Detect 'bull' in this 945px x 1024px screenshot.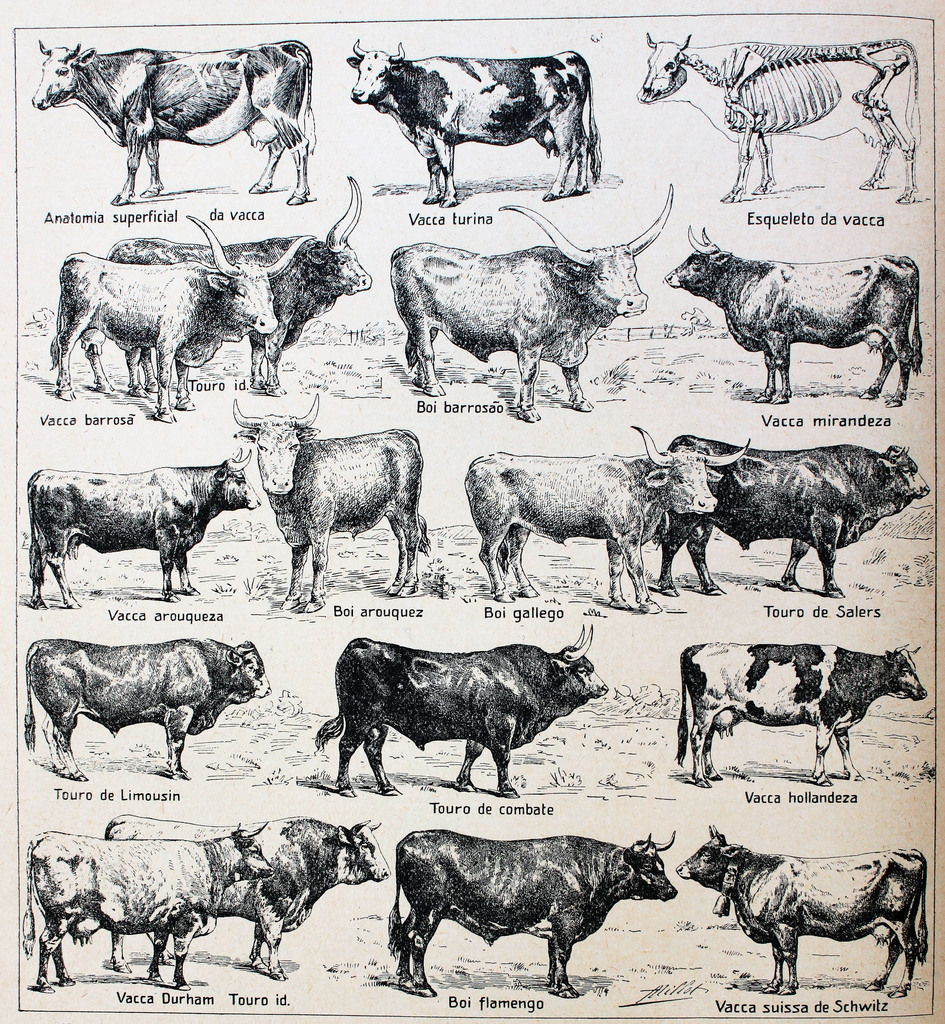
Detection: bbox(230, 391, 438, 613).
